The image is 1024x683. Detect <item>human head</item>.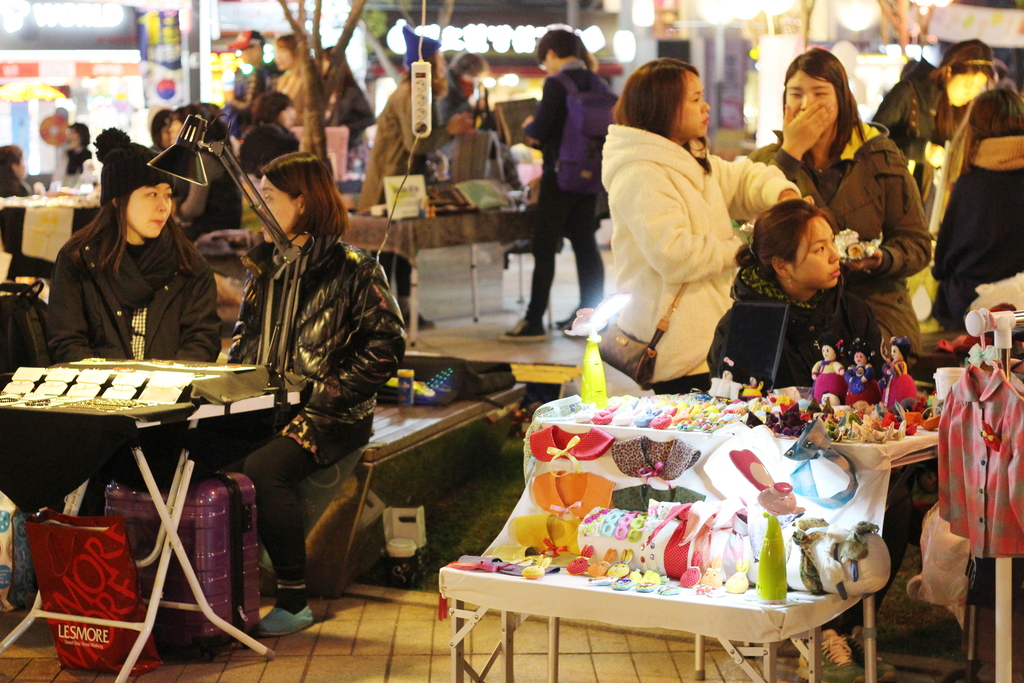
Detection: bbox=[535, 27, 580, 73].
